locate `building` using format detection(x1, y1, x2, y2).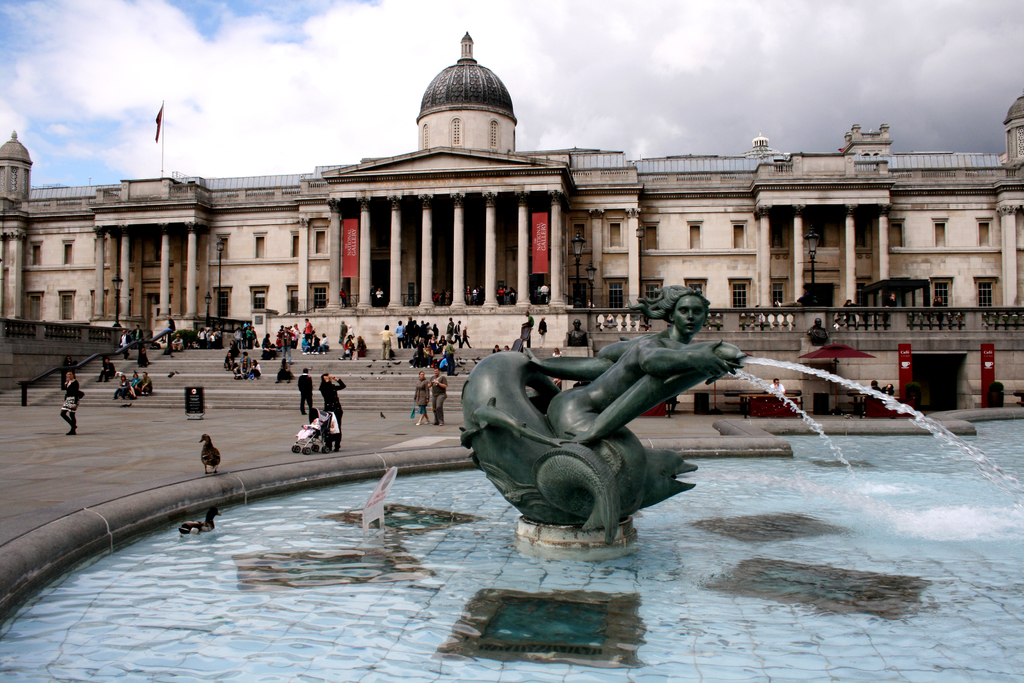
detection(0, 37, 1023, 357).
